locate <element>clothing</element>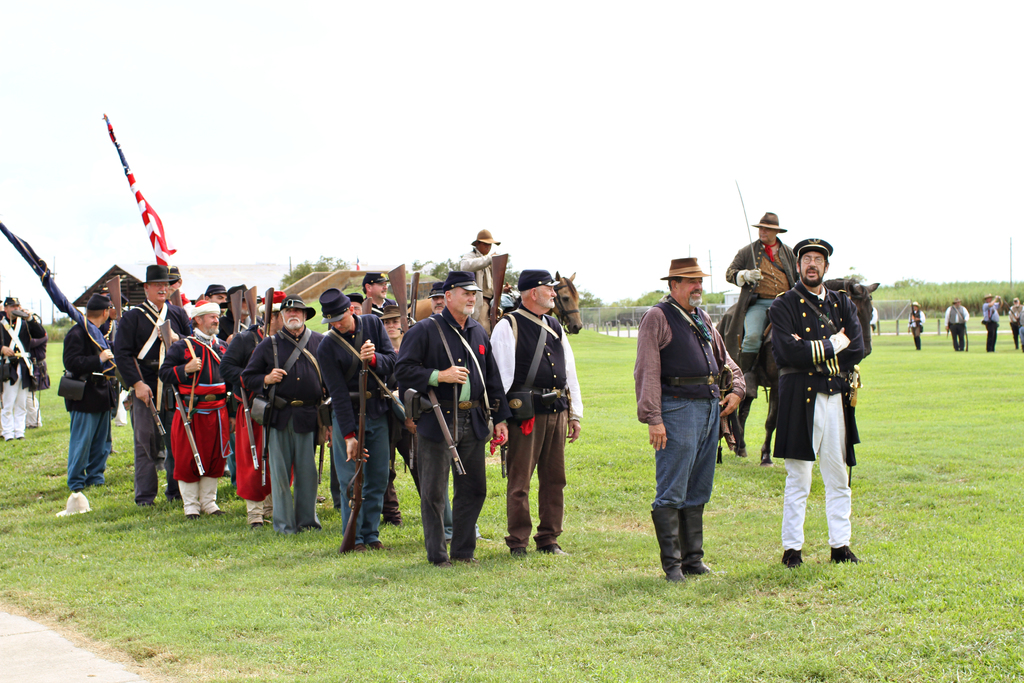
pyautogui.locateOnScreen(755, 204, 792, 233)
